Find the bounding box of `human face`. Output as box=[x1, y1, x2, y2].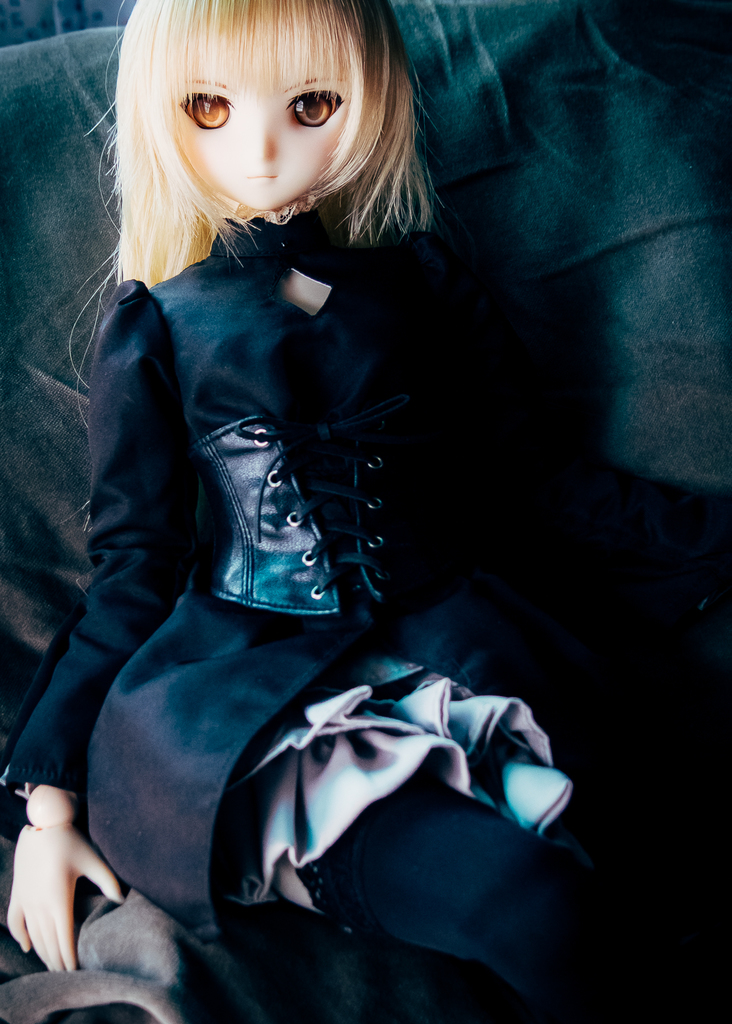
box=[171, 46, 357, 207].
